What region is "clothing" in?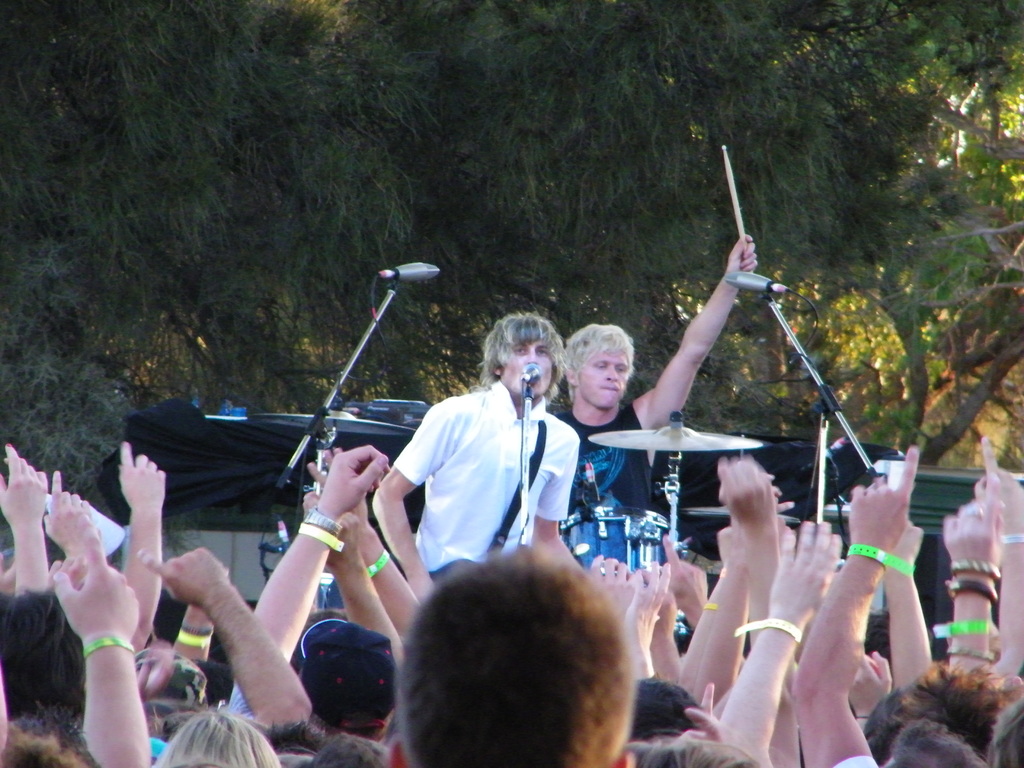
[left=559, top=398, right=659, bottom=547].
